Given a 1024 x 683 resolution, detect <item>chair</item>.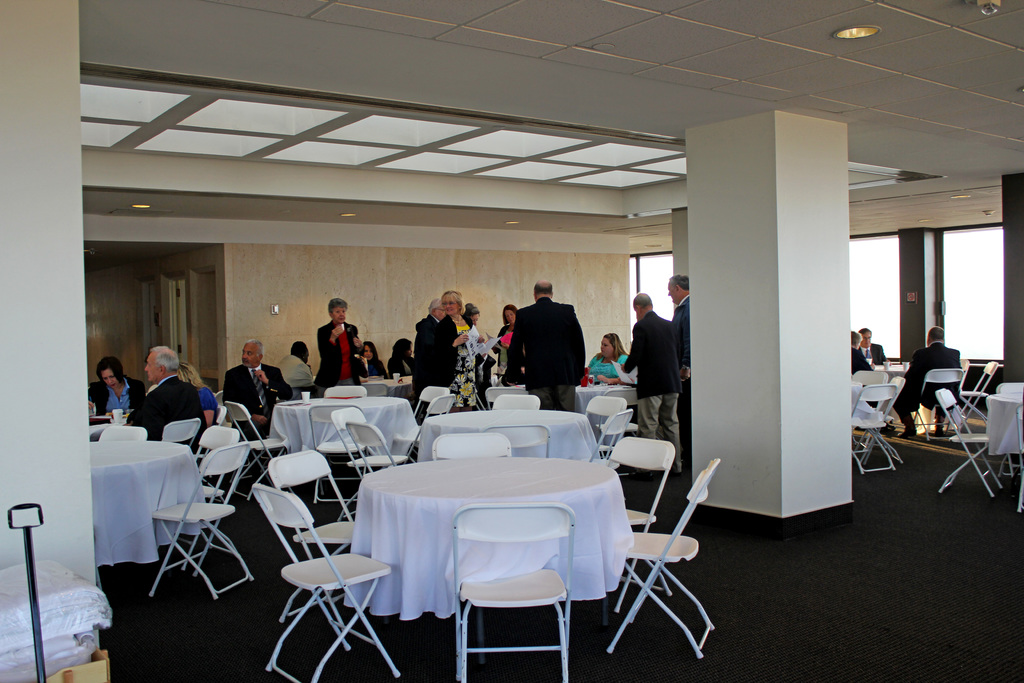
x1=220 y1=399 x2=287 y2=495.
